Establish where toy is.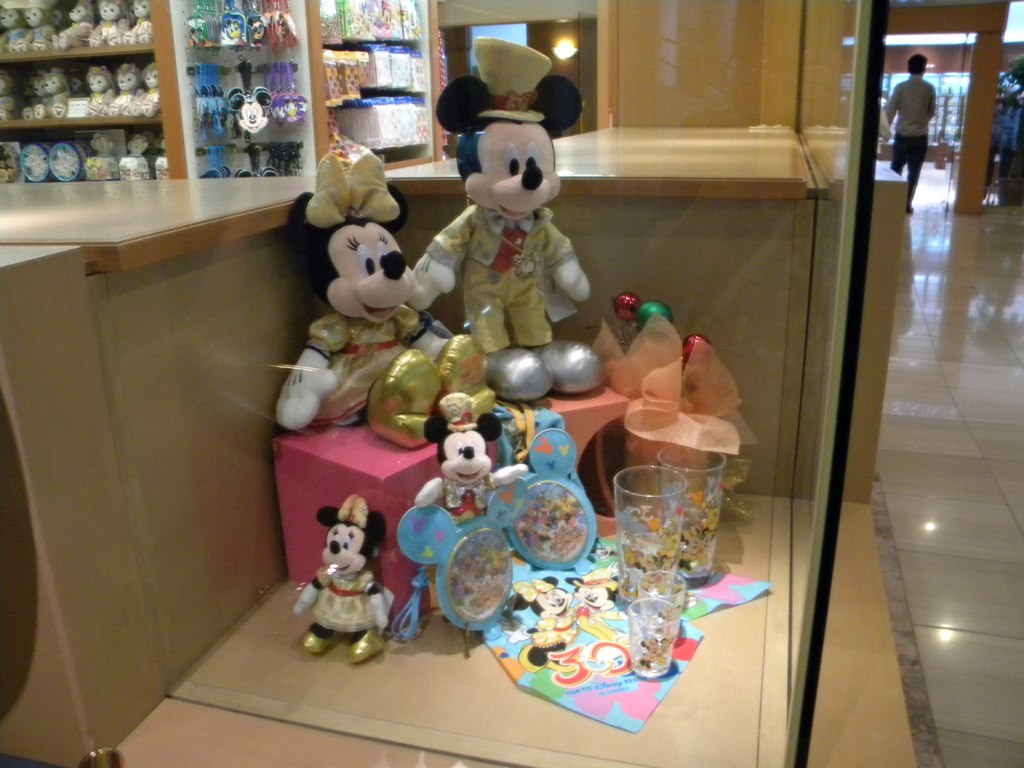
Established at 146/132/164/177.
